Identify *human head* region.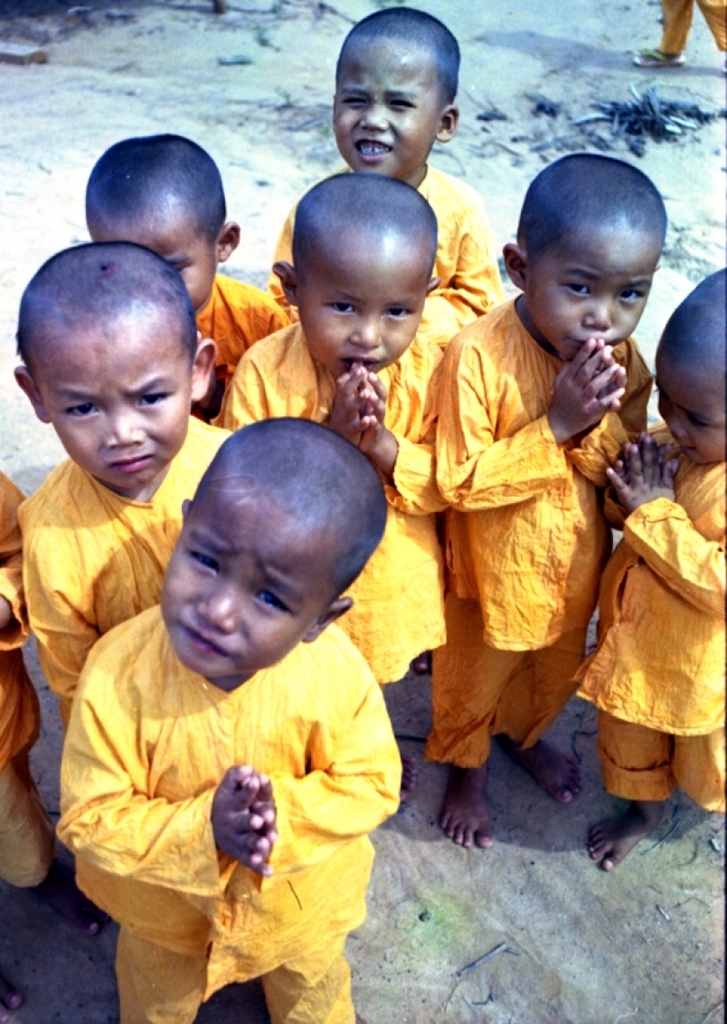
Region: locate(497, 153, 660, 347).
